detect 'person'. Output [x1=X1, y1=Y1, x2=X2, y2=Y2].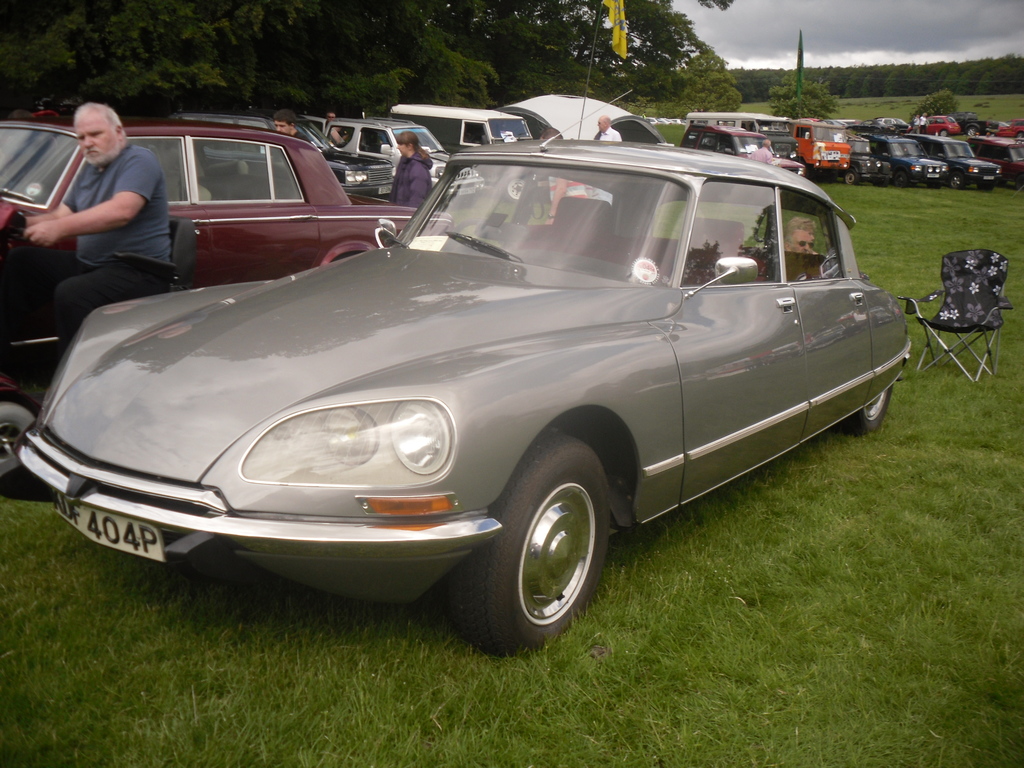
[x1=598, y1=116, x2=621, y2=146].
